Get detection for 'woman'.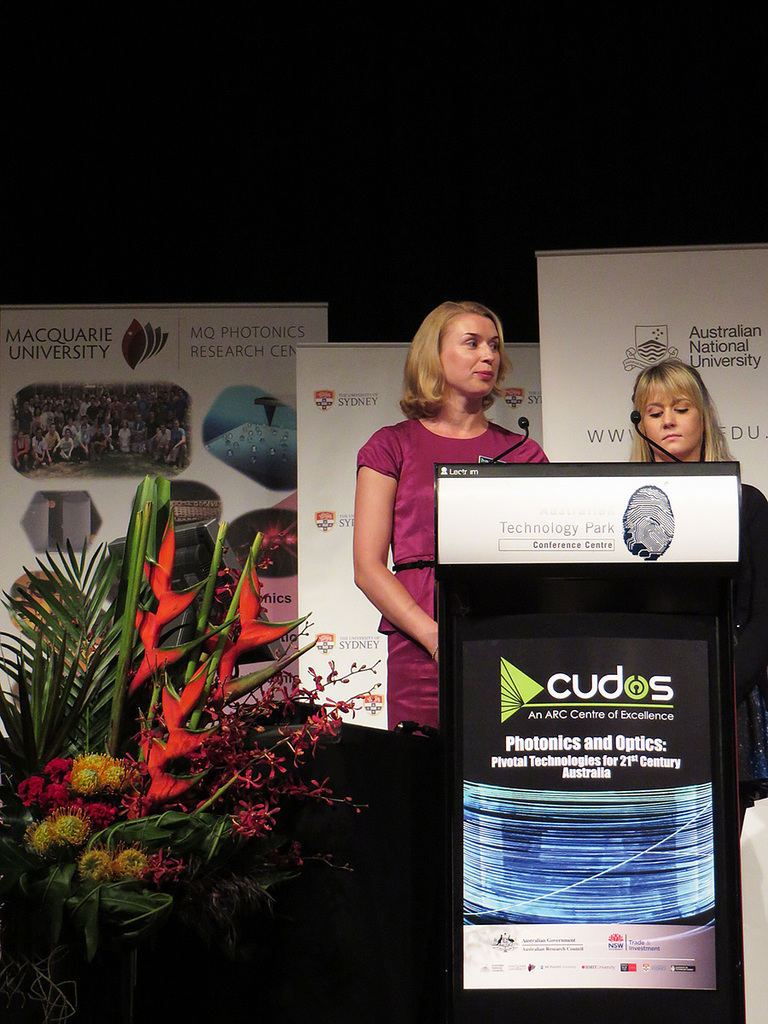
Detection: {"x1": 346, "y1": 294, "x2": 526, "y2": 767}.
